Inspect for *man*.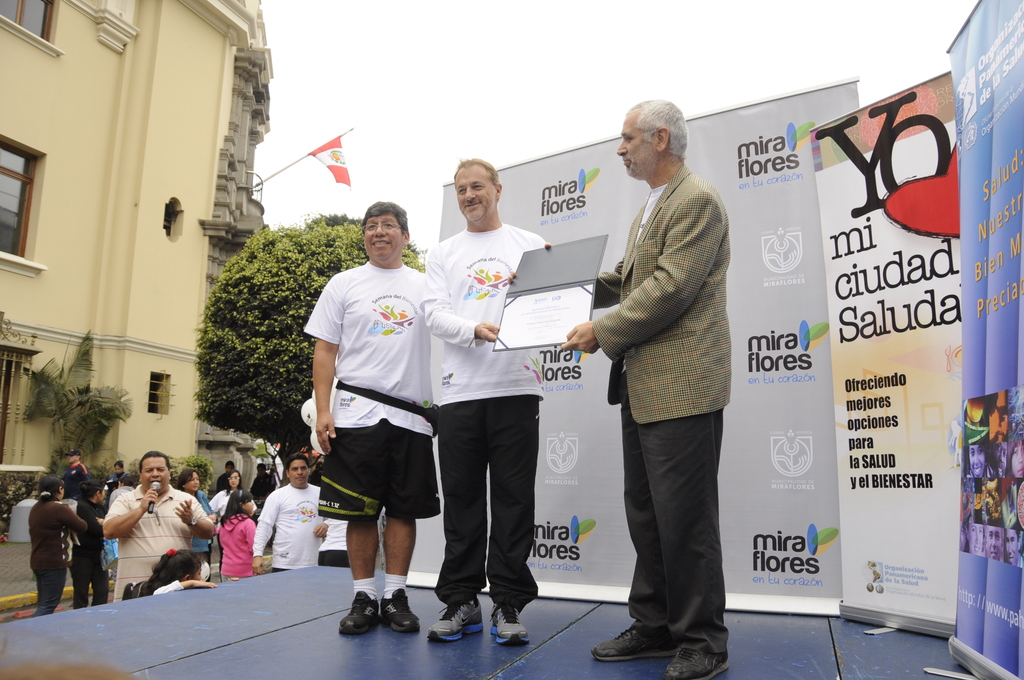
Inspection: pyautogui.locateOnScreen(248, 461, 275, 524).
